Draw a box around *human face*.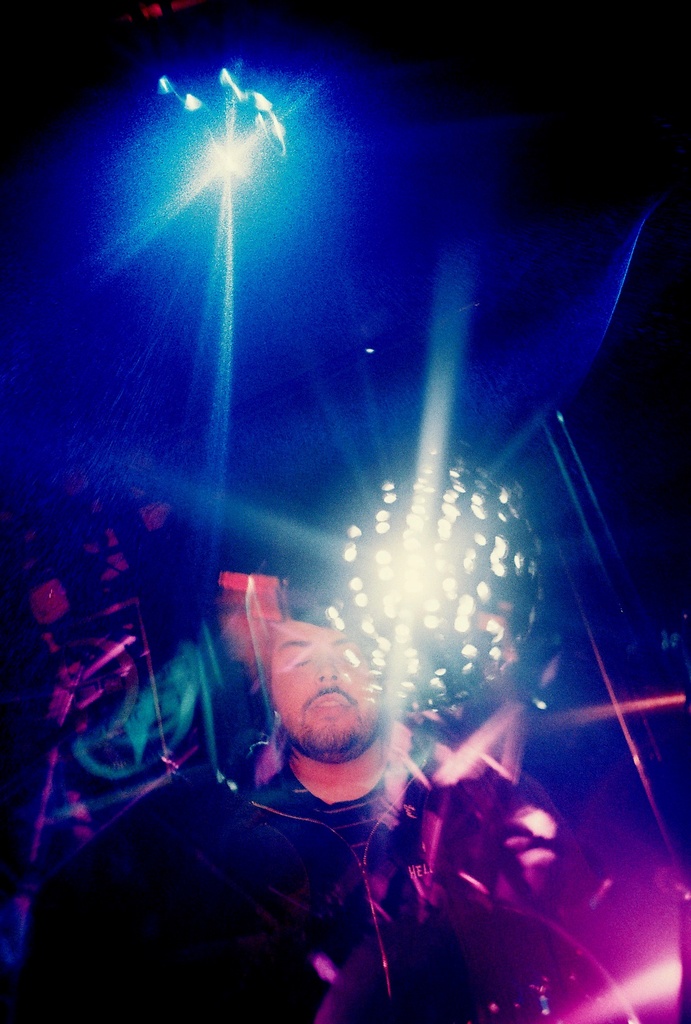
pyautogui.locateOnScreen(266, 614, 376, 749).
